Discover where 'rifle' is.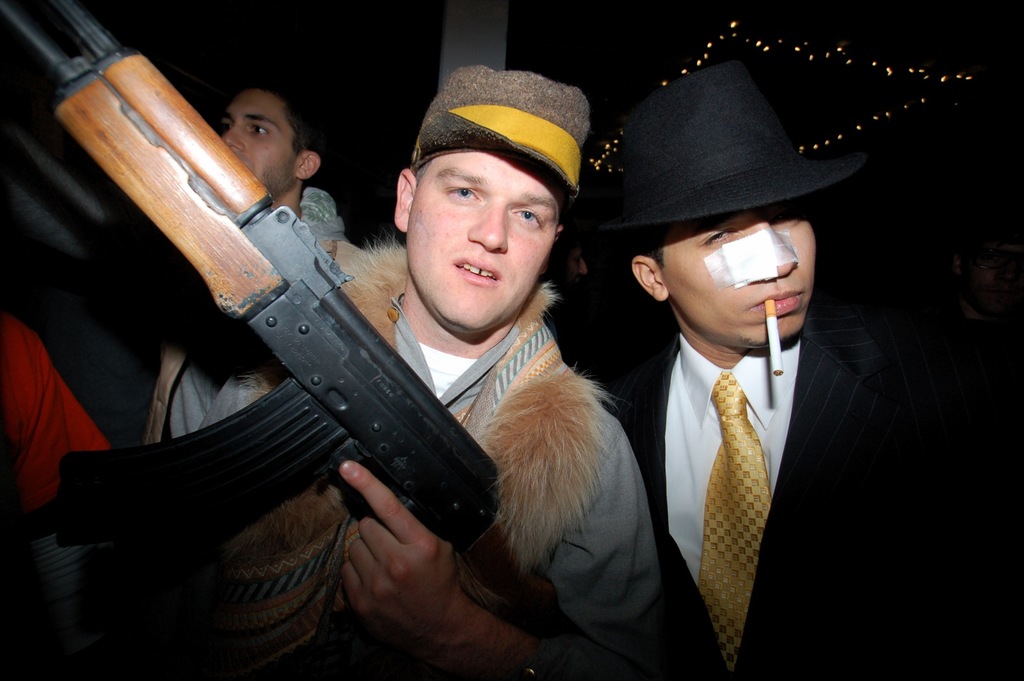
Discovered at crop(0, 0, 499, 555).
